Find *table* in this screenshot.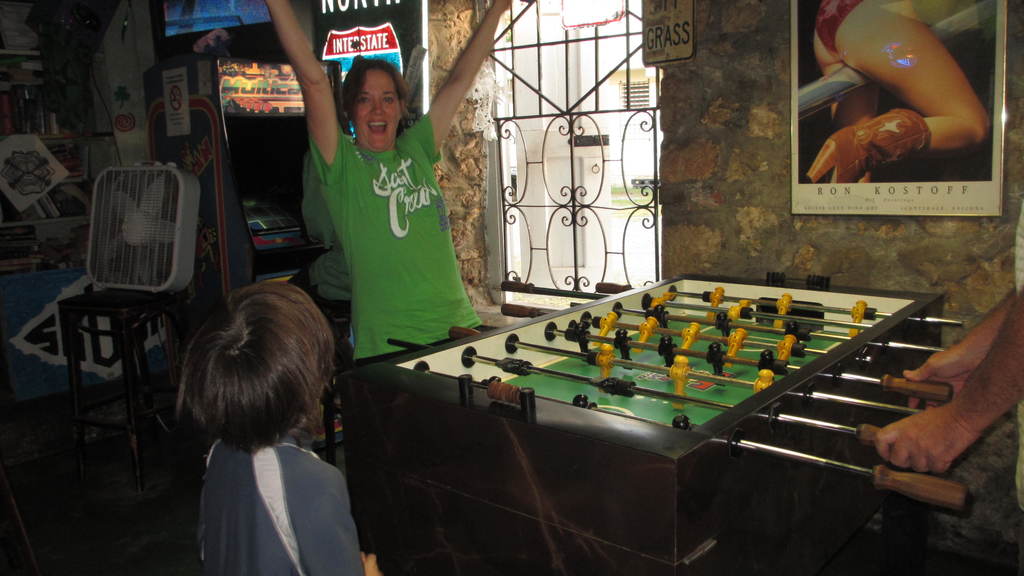
The bounding box for *table* is BBox(8, 261, 205, 487).
